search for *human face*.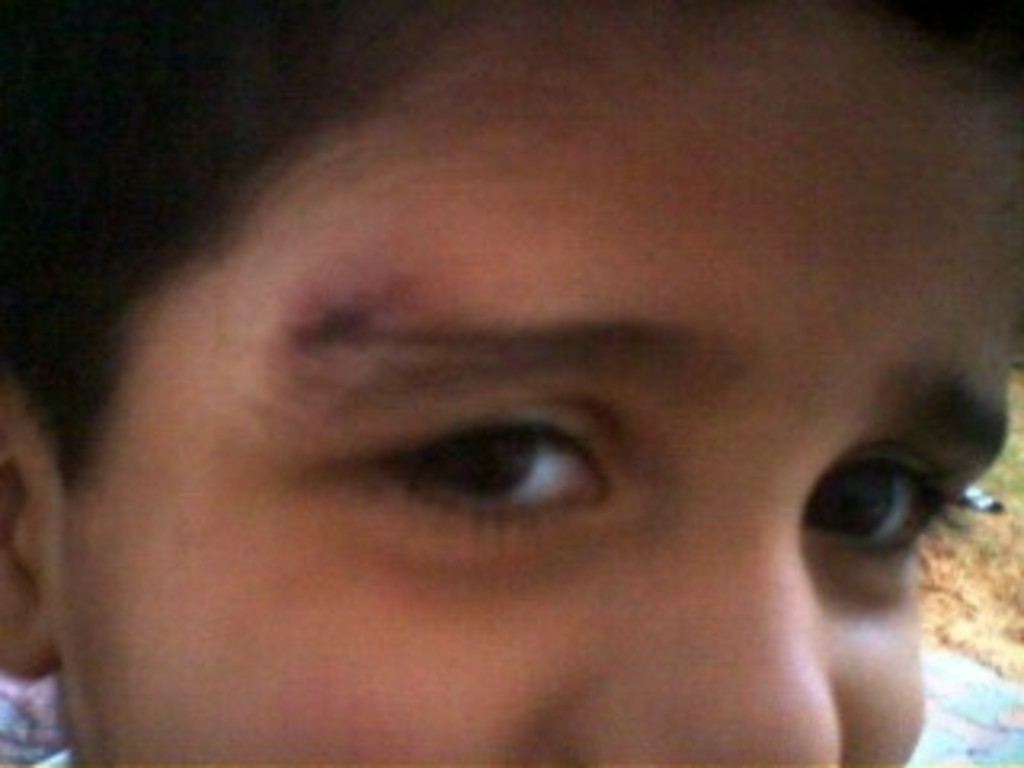
Found at {"x1": 35, "y1": 58, "x2": 1014, "y2": 767}.
